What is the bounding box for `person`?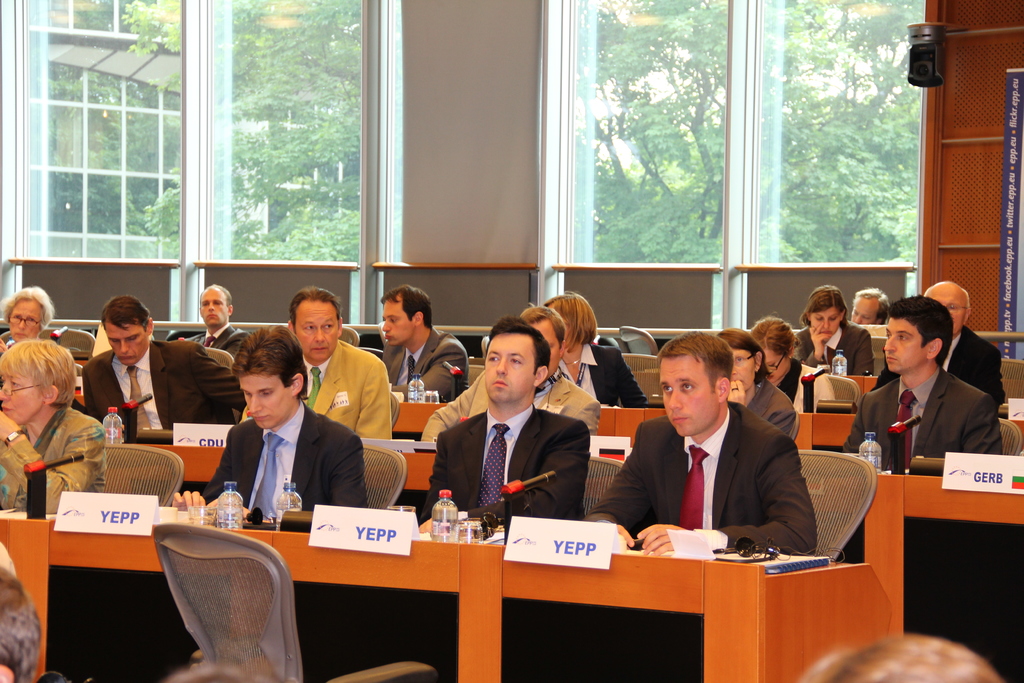
[585, 329, 815, 553].
